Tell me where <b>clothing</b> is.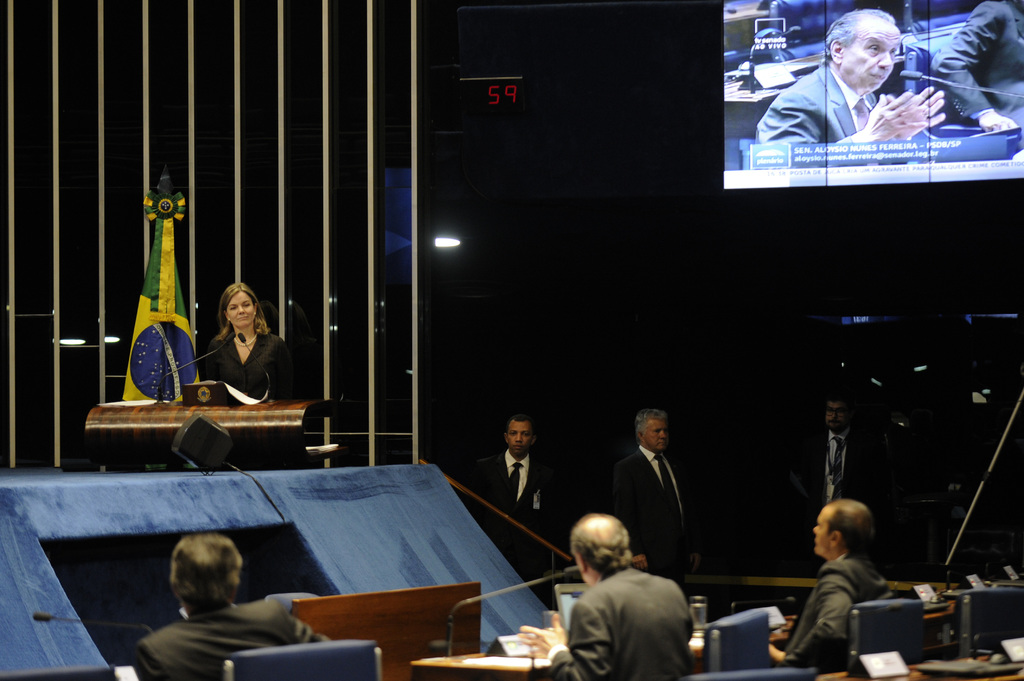
<b>clothing</b> is at rect(612, 437, 689, 540).
